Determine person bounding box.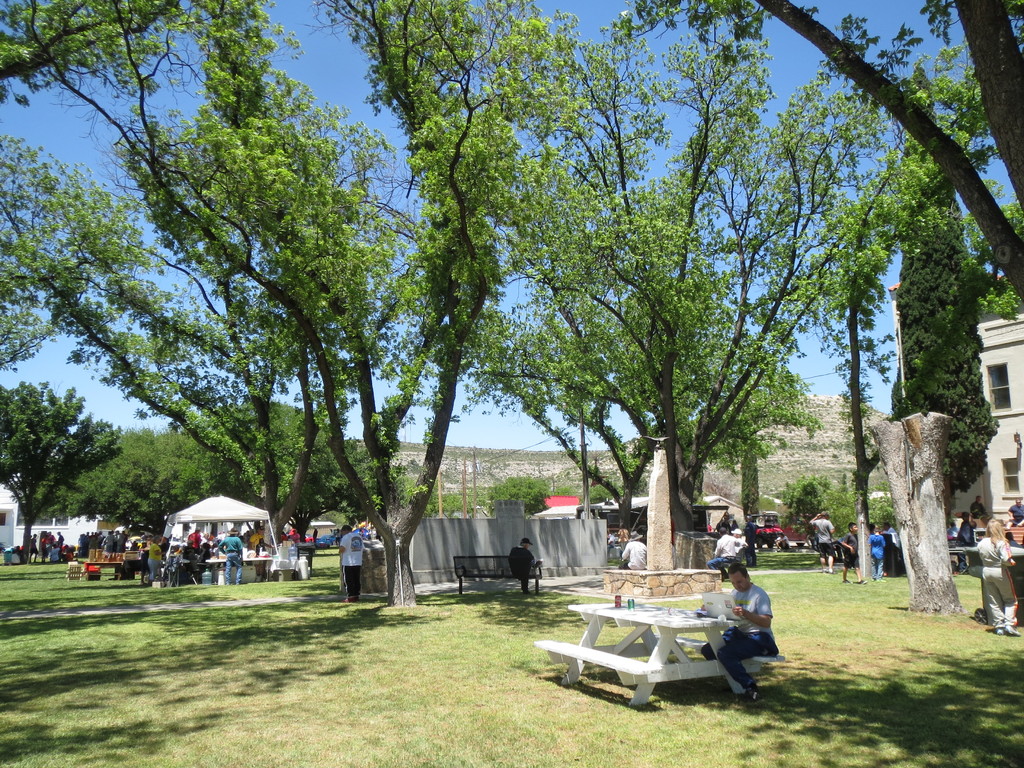
Determined: (219,527,246,582).
